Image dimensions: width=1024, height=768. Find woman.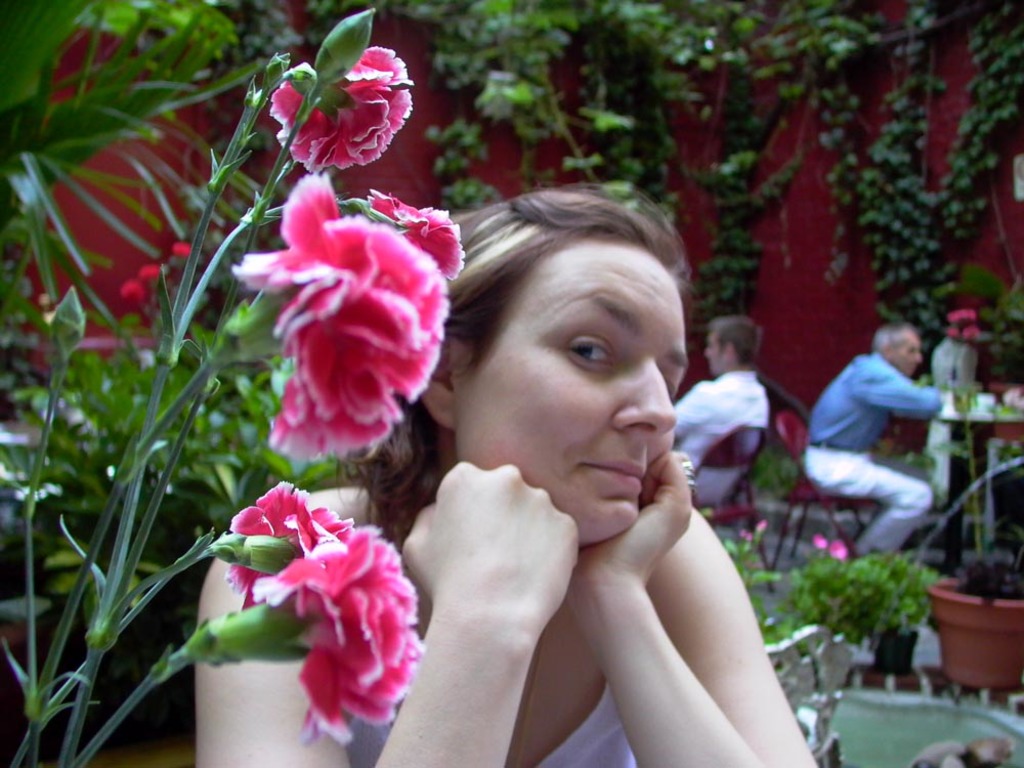
detection(260, 134, 776, 759).
